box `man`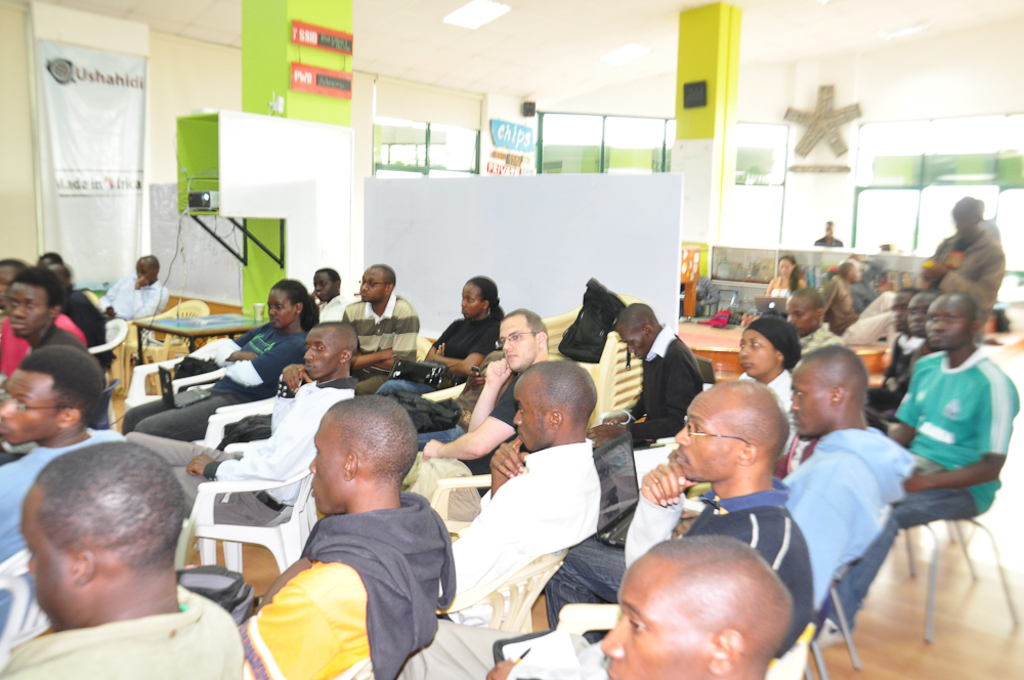
region(0, 438, 242, 679)
